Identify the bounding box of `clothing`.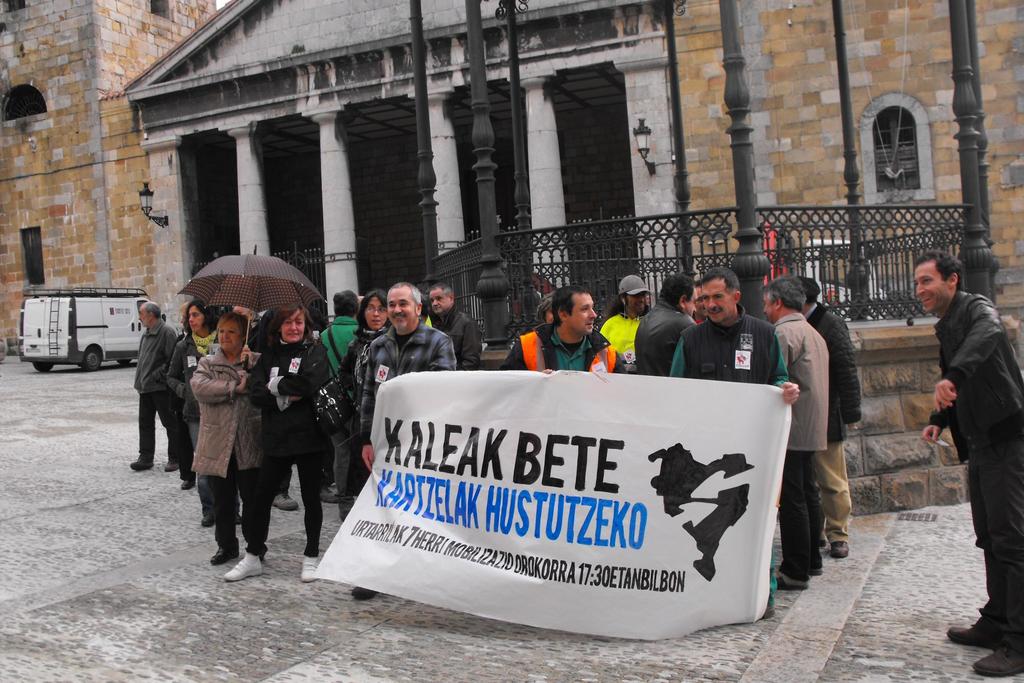
select_region(178, 318, 277, 546).
